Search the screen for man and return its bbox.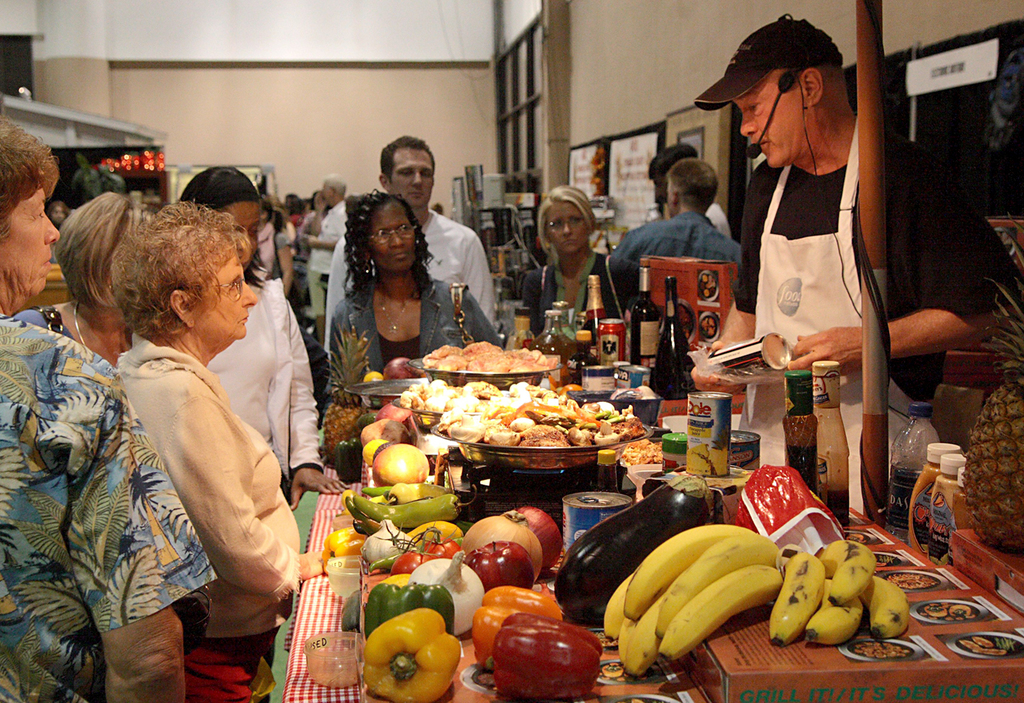
Found: [x1=295, y1=176, x2=352, y2=344].
